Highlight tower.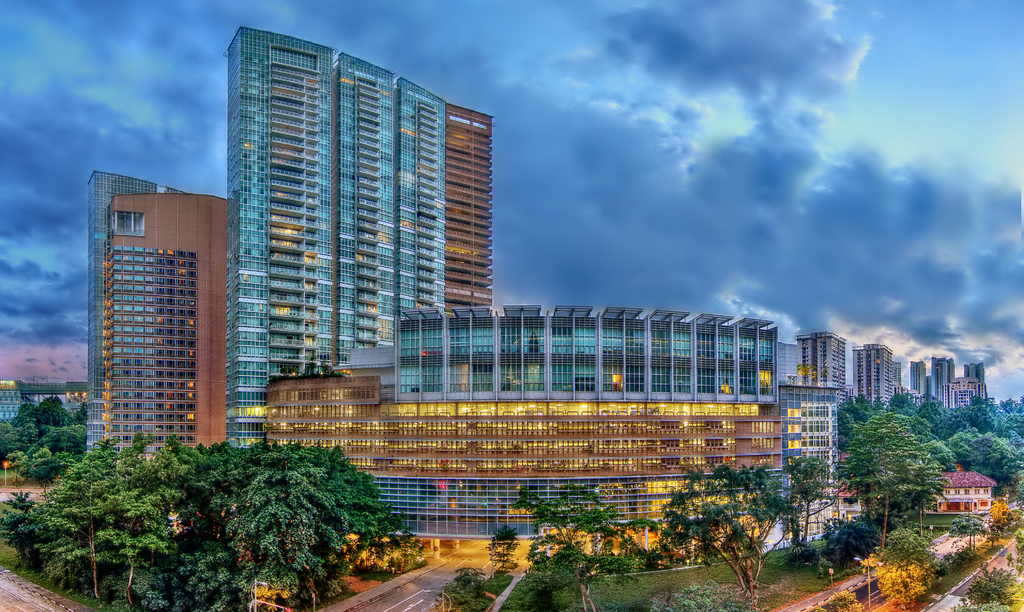
Highlighted region: (791,333,847,399).
